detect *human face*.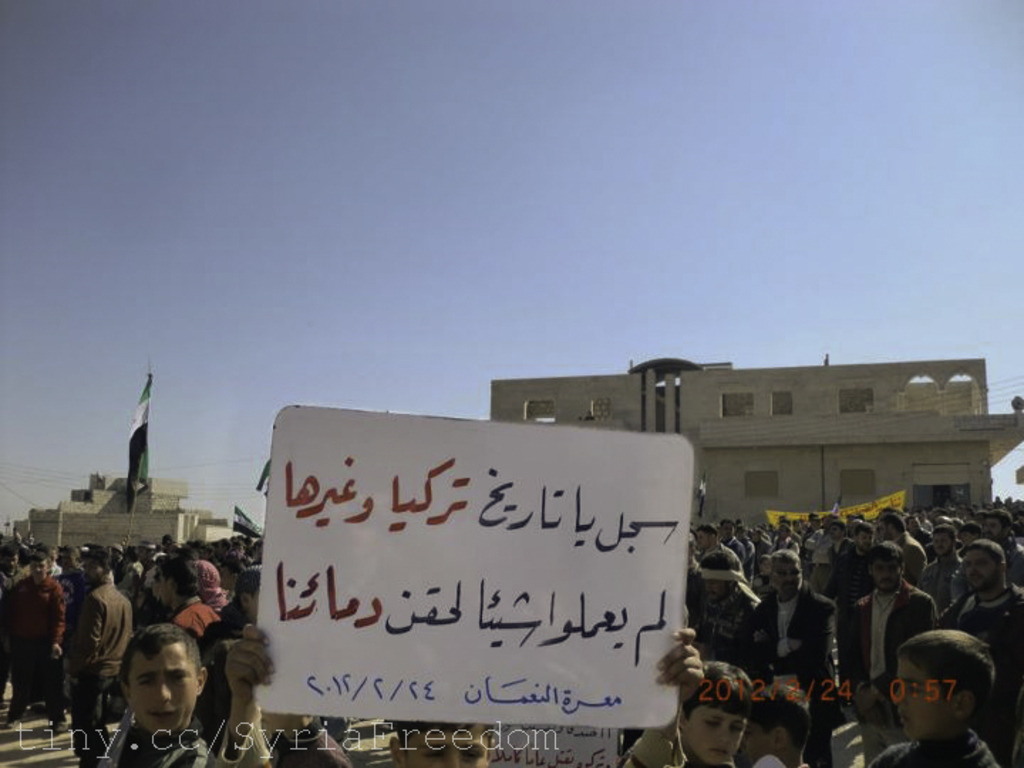
Detected at [left=82, top=559, right=110, bottom=586].
